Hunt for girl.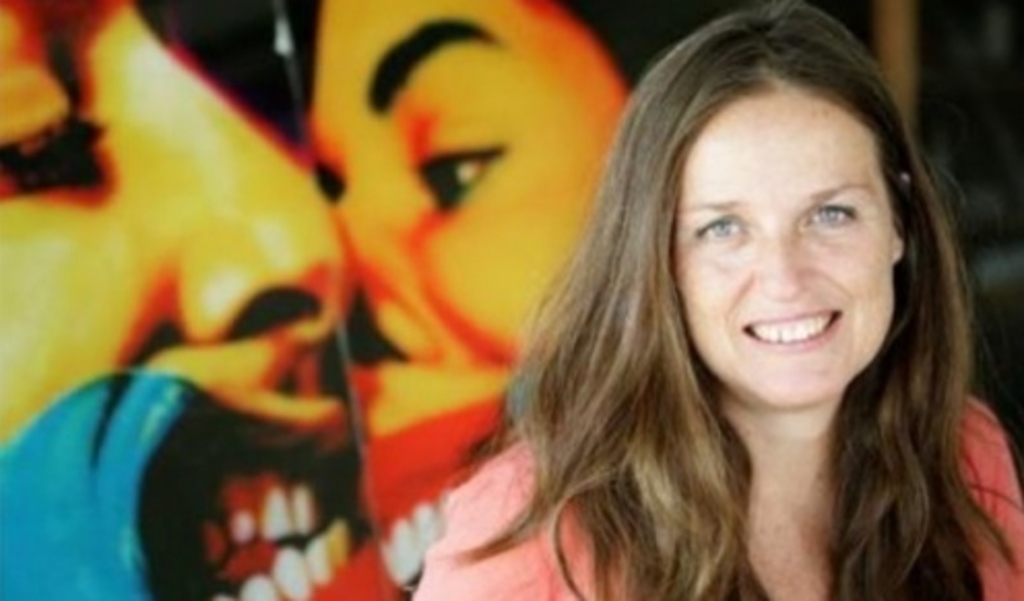
Hunted down at {"left": 407, "top": 0, "right": 1022, "bottom": 599}.
